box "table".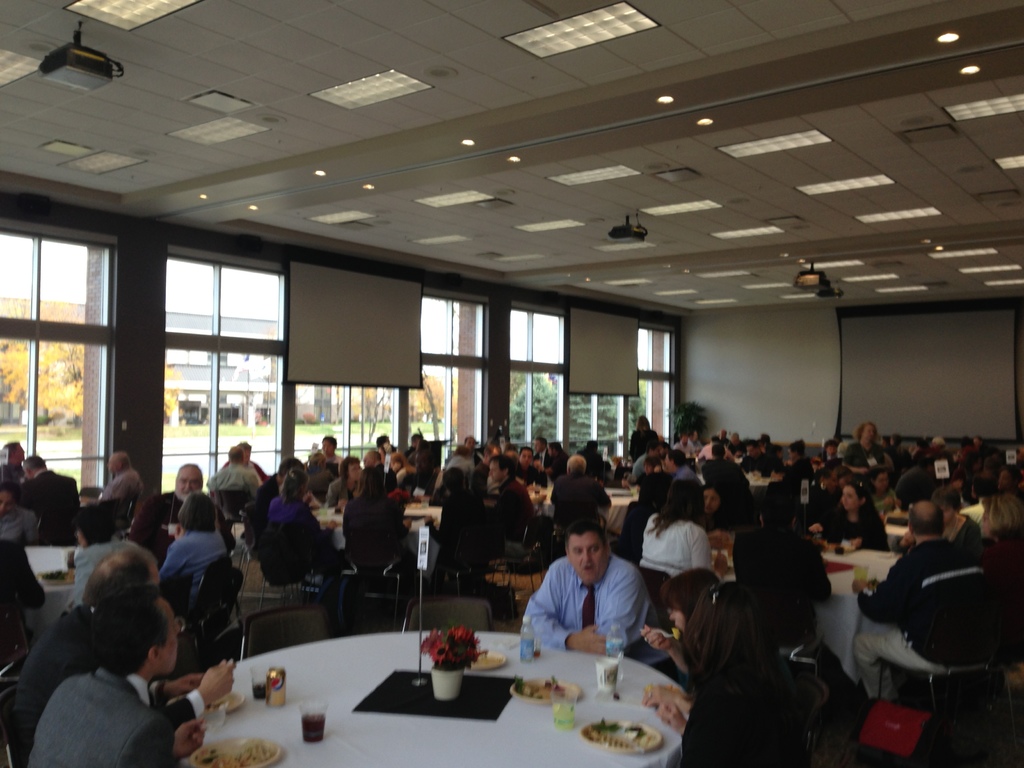
22,540,96,660.
